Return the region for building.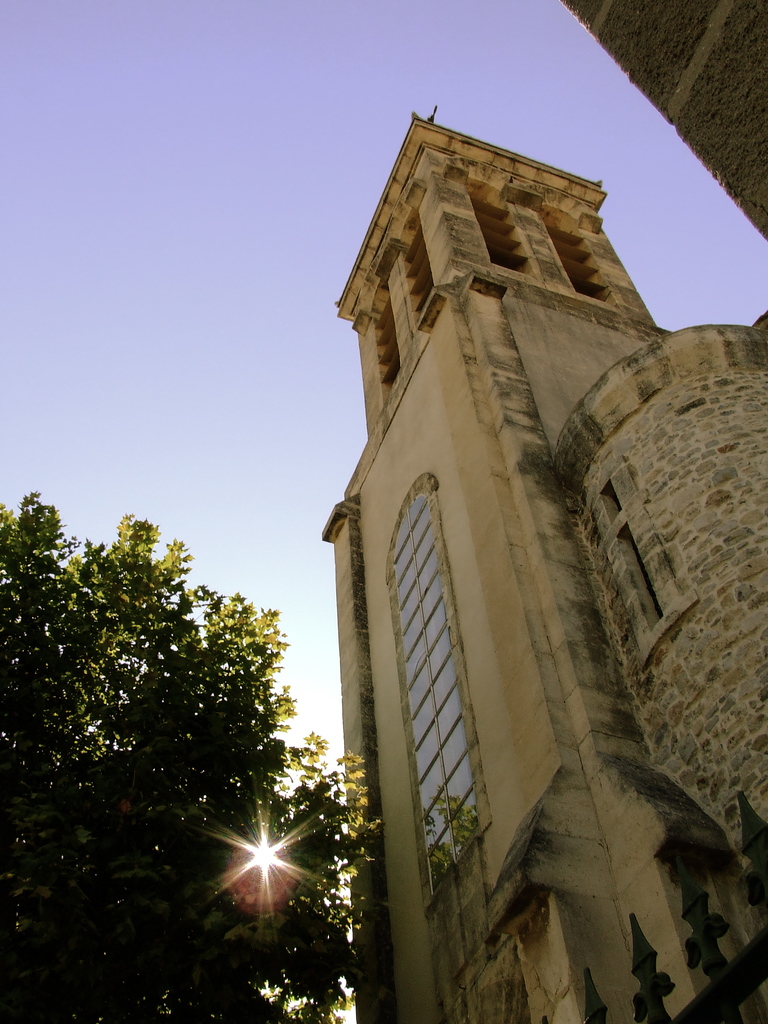
[x1=315, y1=105, x2=767, y2=1023].
